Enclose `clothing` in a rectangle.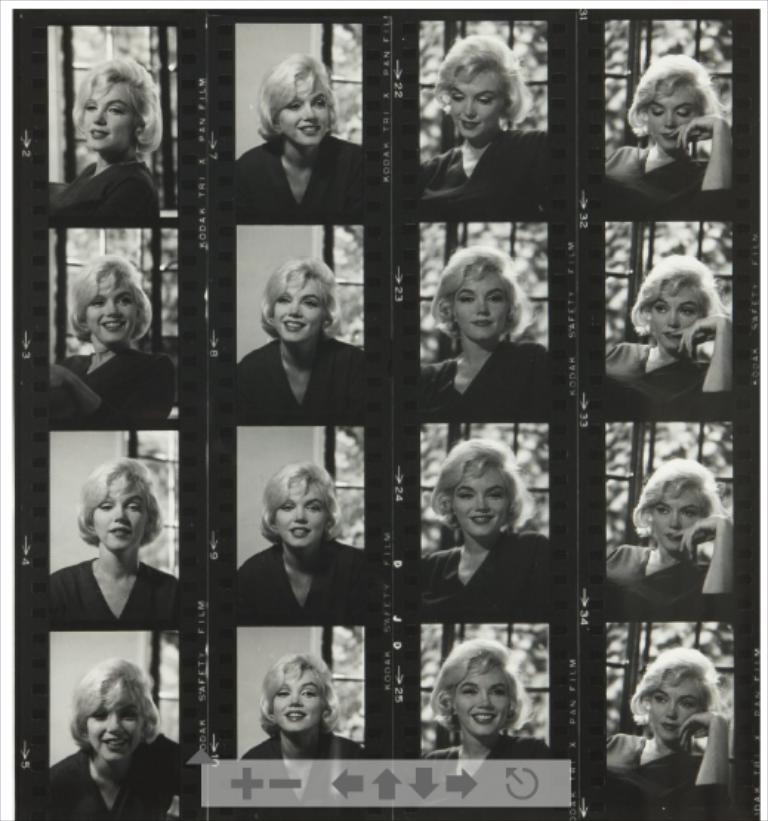
[left=52, top=160, right=170, bottom=222].
